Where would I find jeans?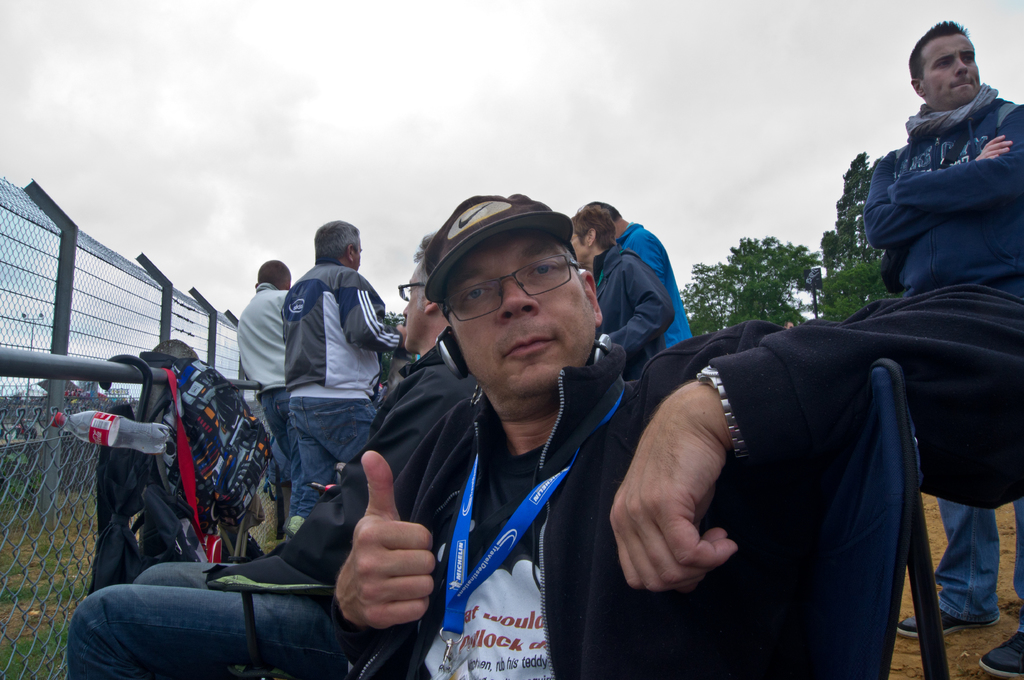
At x1=260 y1=387 x2=303 y2=519.
